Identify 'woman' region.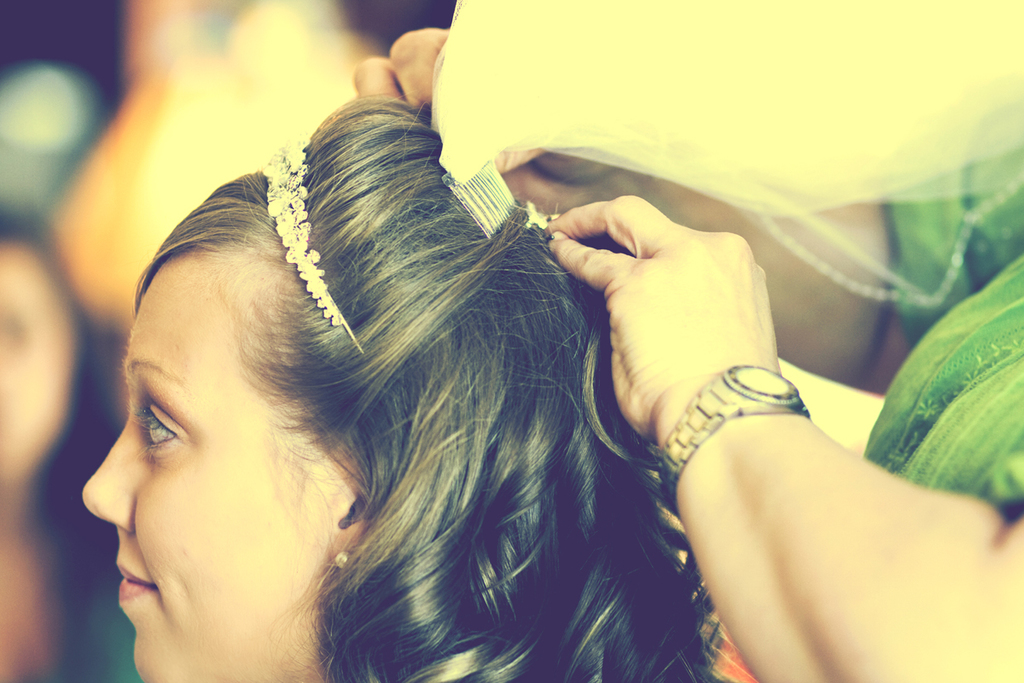
Region: x1=333, y1=23, x2=1023, y2=682.
